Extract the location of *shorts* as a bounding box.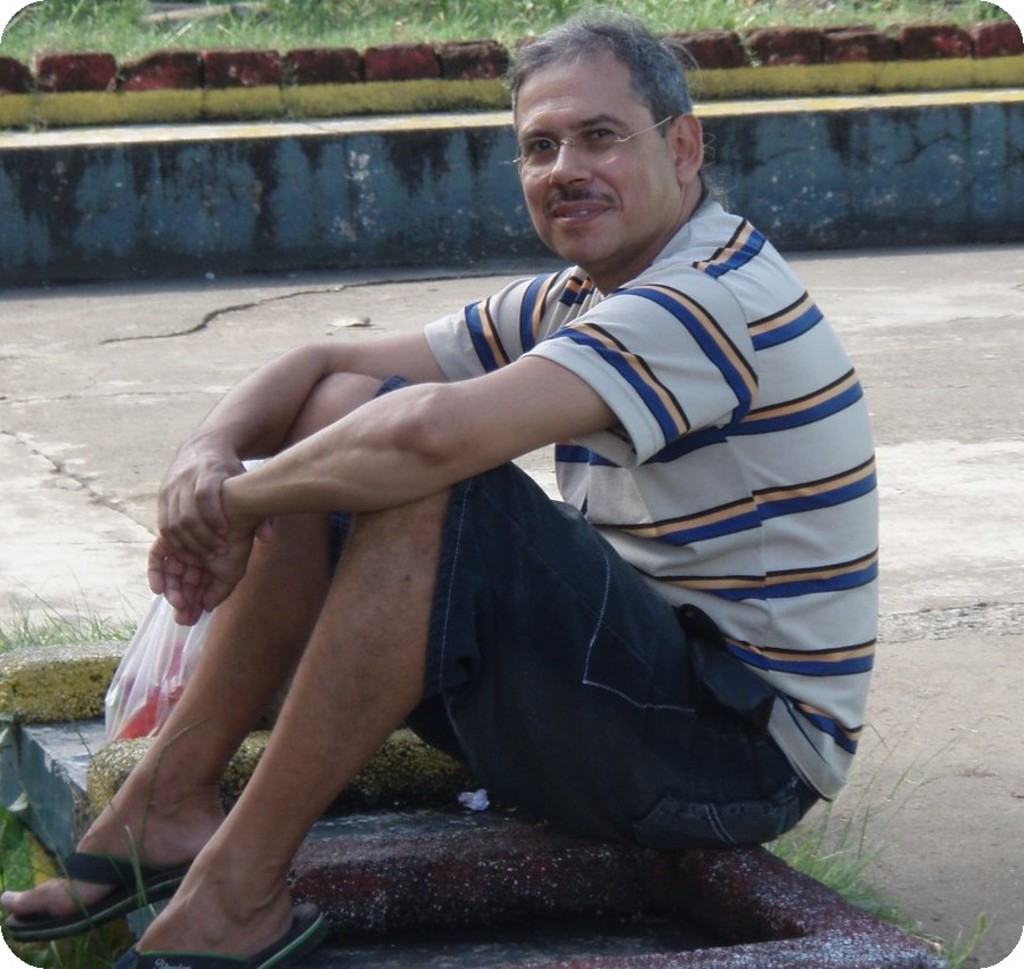
{"x1": 329, "y1": 372, "x2": 816, "y2": 852}.
